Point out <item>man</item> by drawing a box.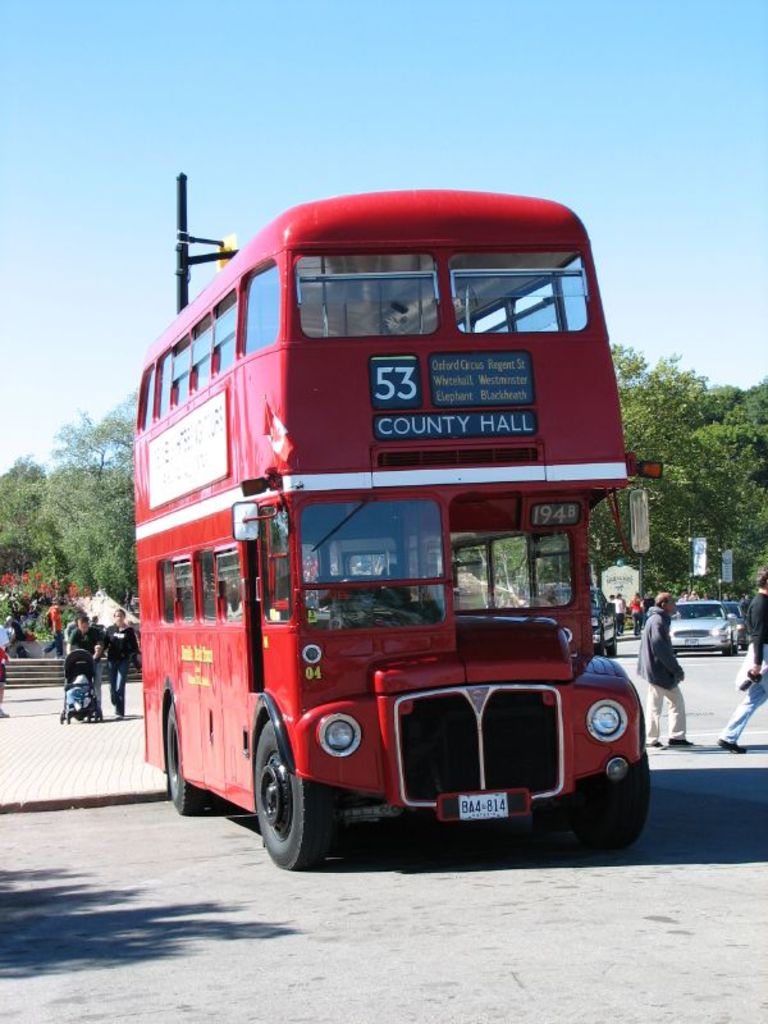
box(67, 613, 105, 708).
